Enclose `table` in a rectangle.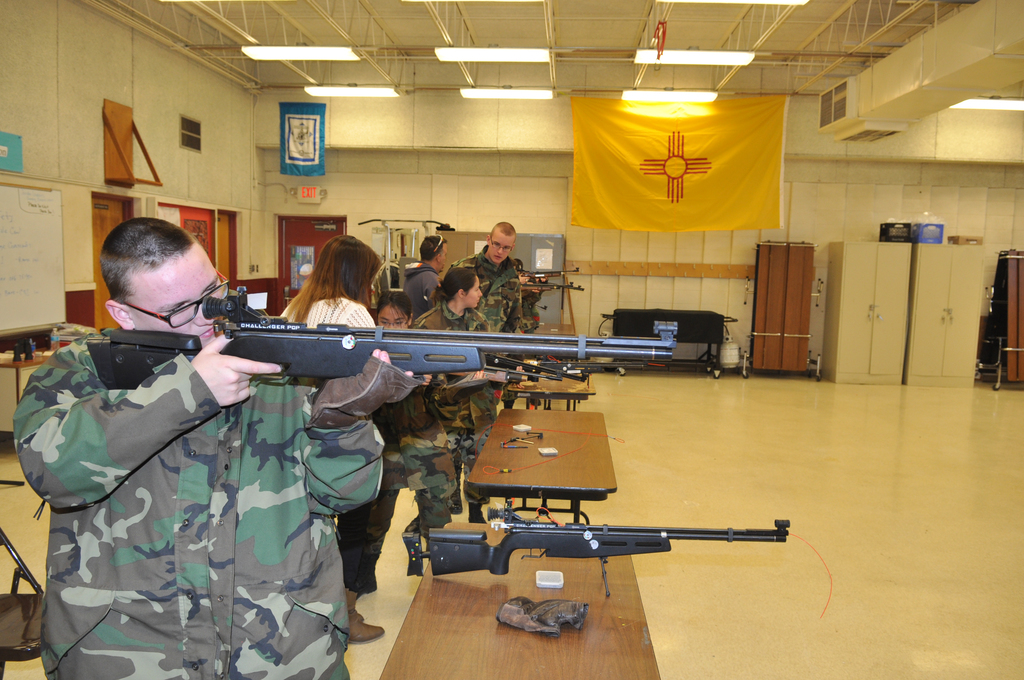
crop(371, 520, 661, 679).
